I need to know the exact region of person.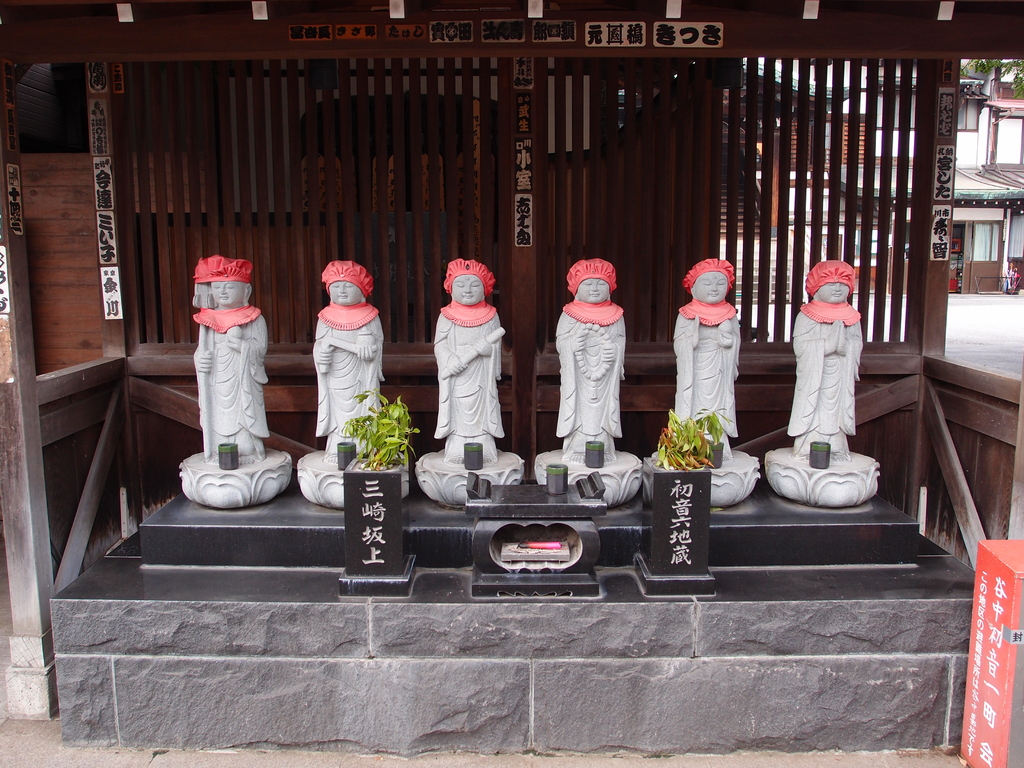
Region: crop(316, 259, 381, 460).
